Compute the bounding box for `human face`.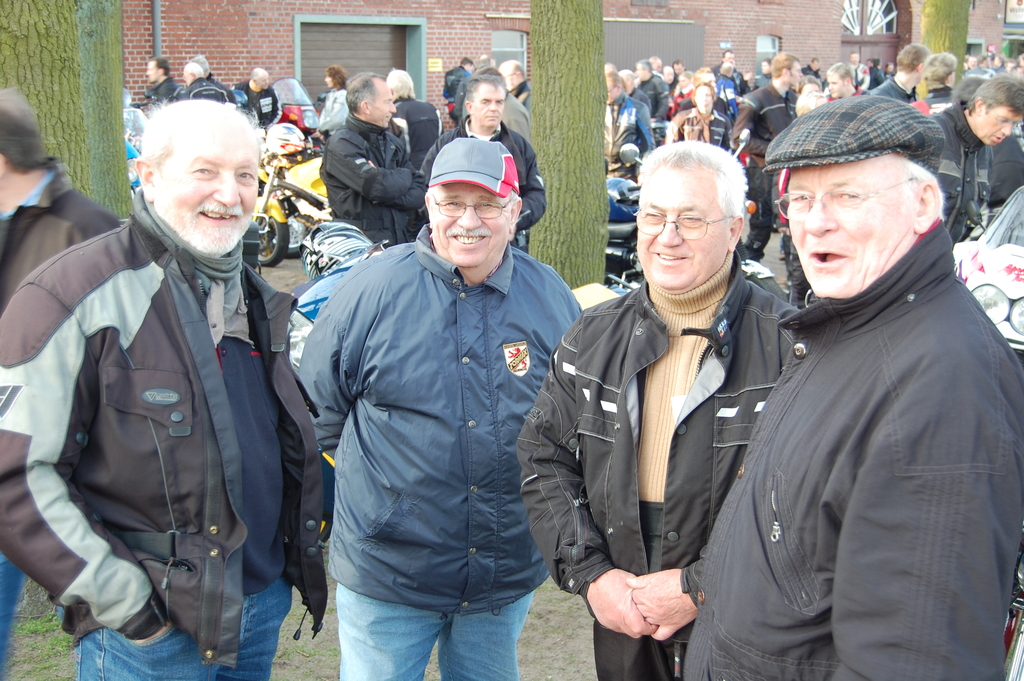
box(257, 72, 270, 89).
